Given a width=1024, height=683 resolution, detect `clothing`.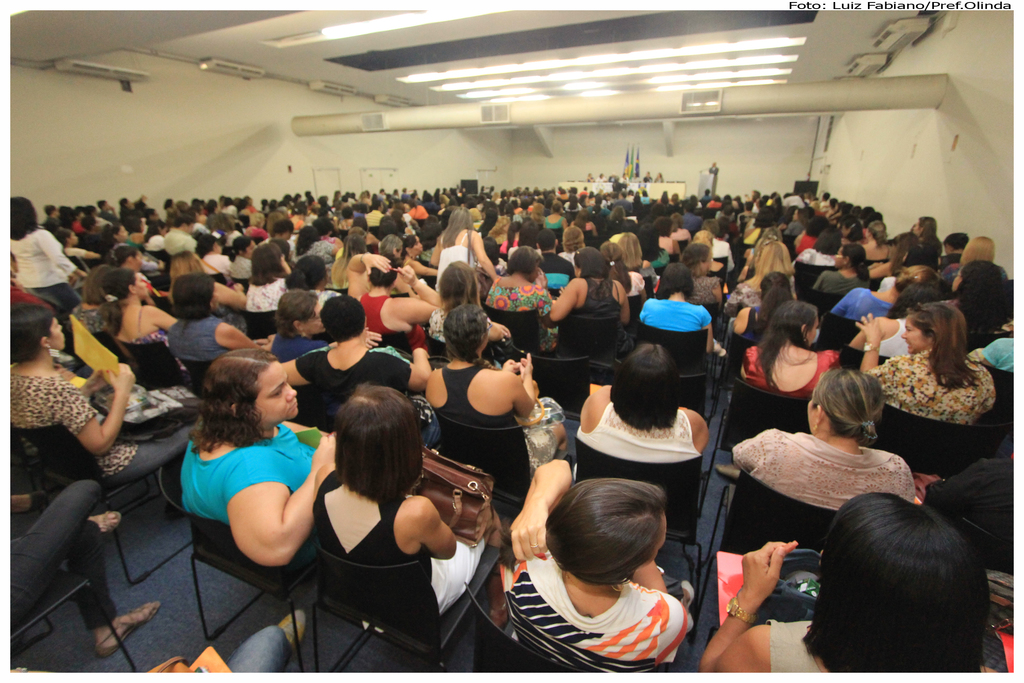
[740, 336, 842, 410].
